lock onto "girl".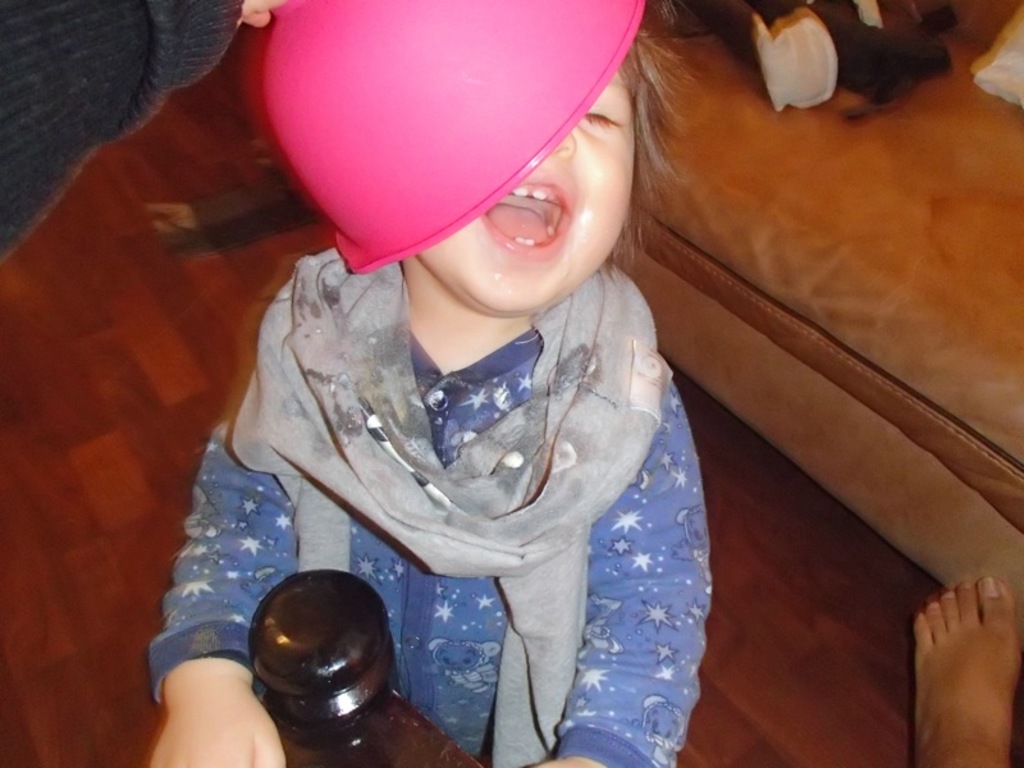
Locked: bbox=[150, 0, 713, 767].
